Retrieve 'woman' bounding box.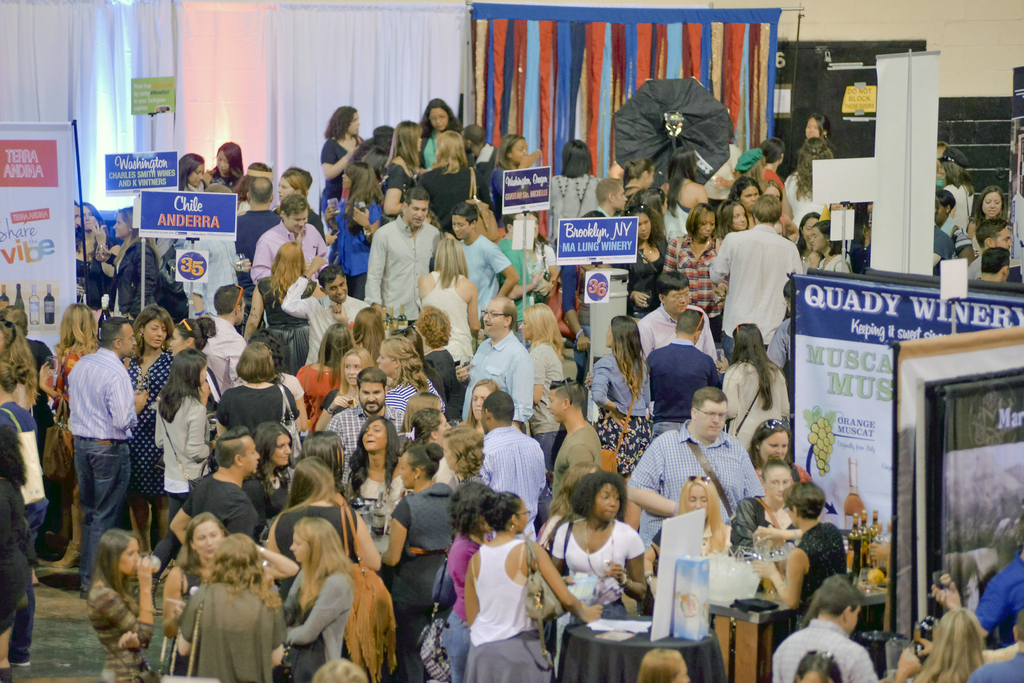
Bounding box: 262, 523, 360, 682.
